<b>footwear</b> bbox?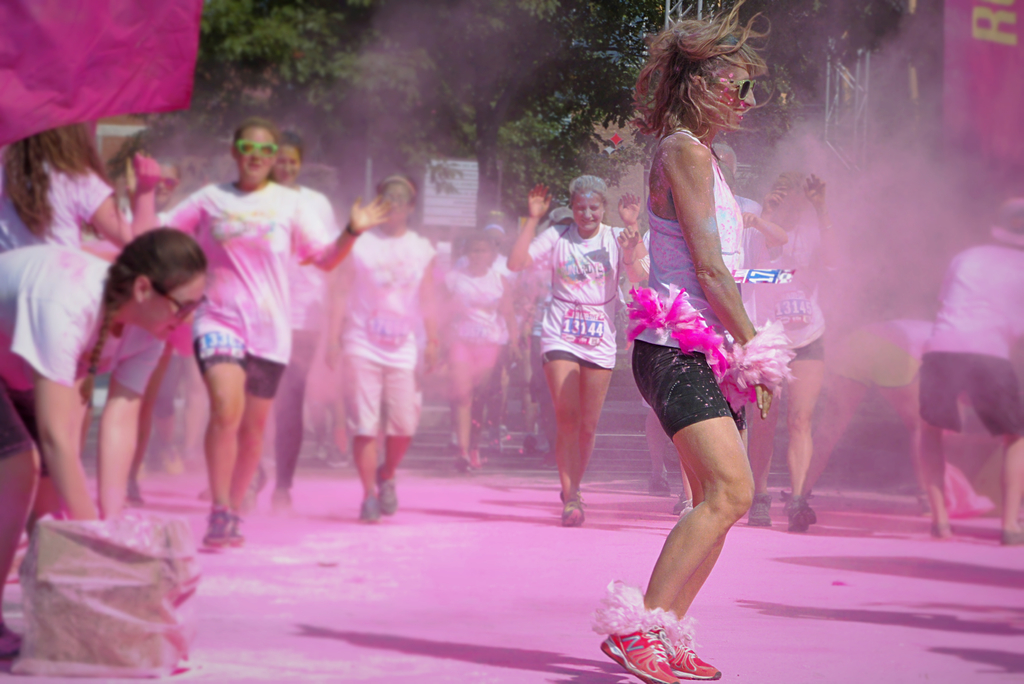
<region>785, 494, 819, 535</region>
